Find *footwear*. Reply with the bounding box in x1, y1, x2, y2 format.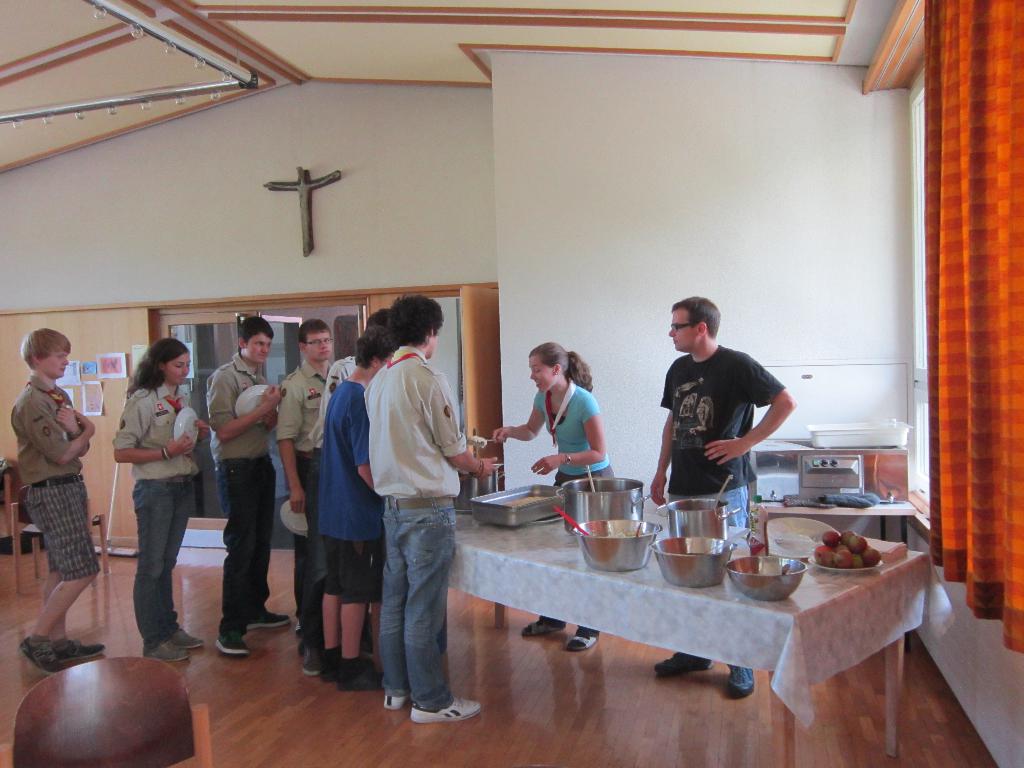
292, 616, 303, 640.
